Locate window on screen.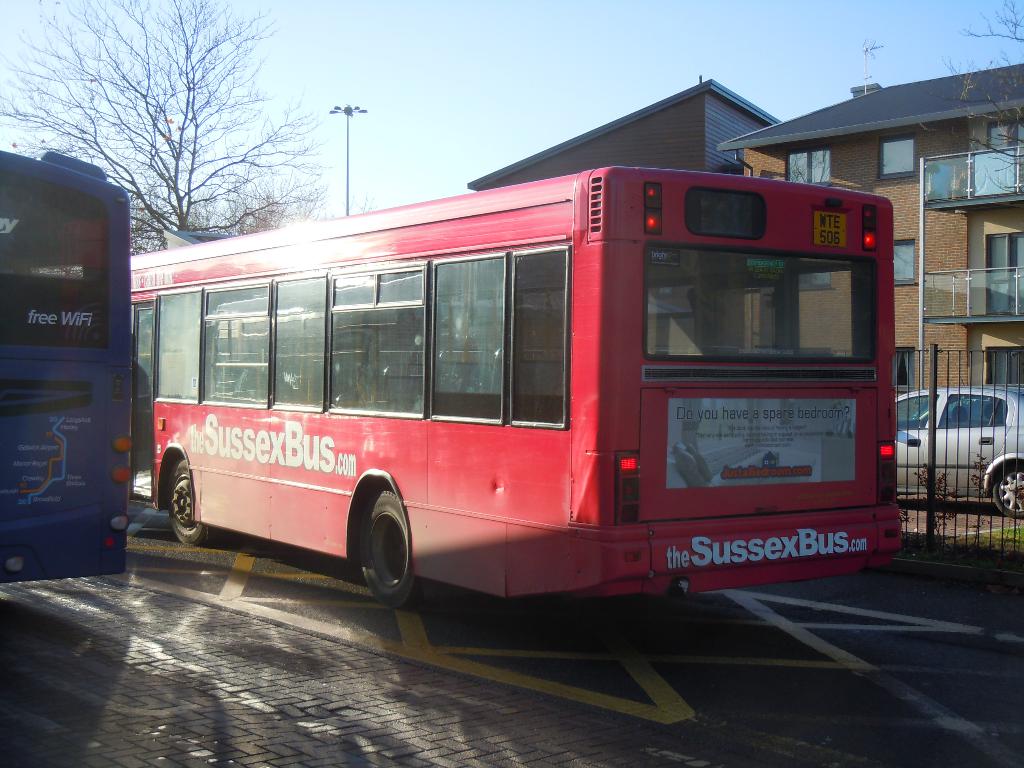
On screen at <bbox>892, 238, 920, 283</bbox>.
